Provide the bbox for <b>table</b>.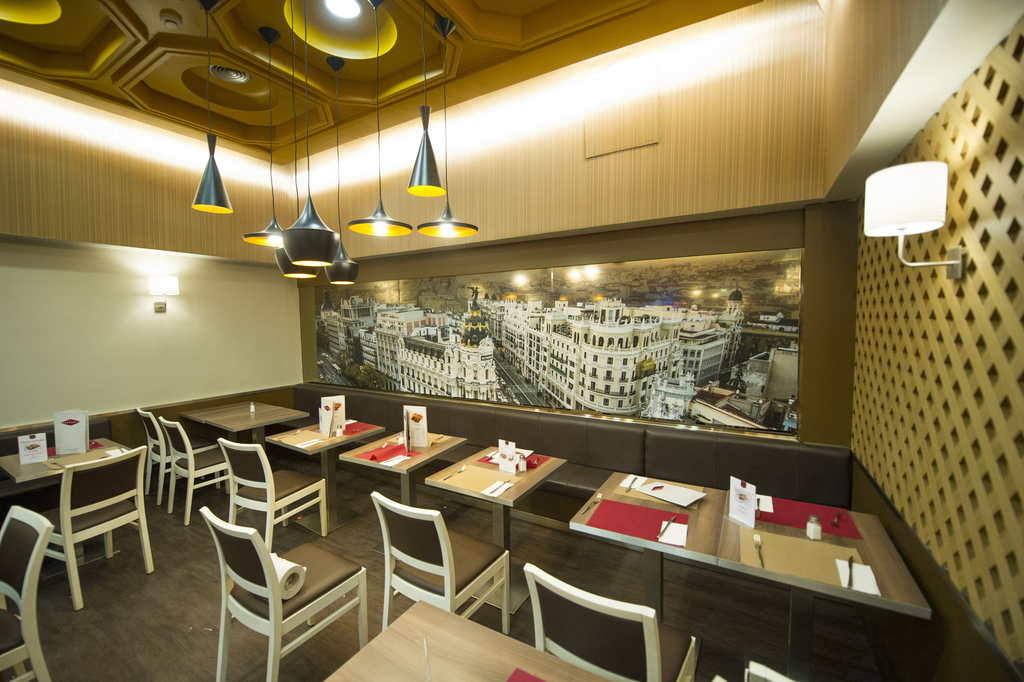
[left=264, top=421, right=379, bottom=537].
